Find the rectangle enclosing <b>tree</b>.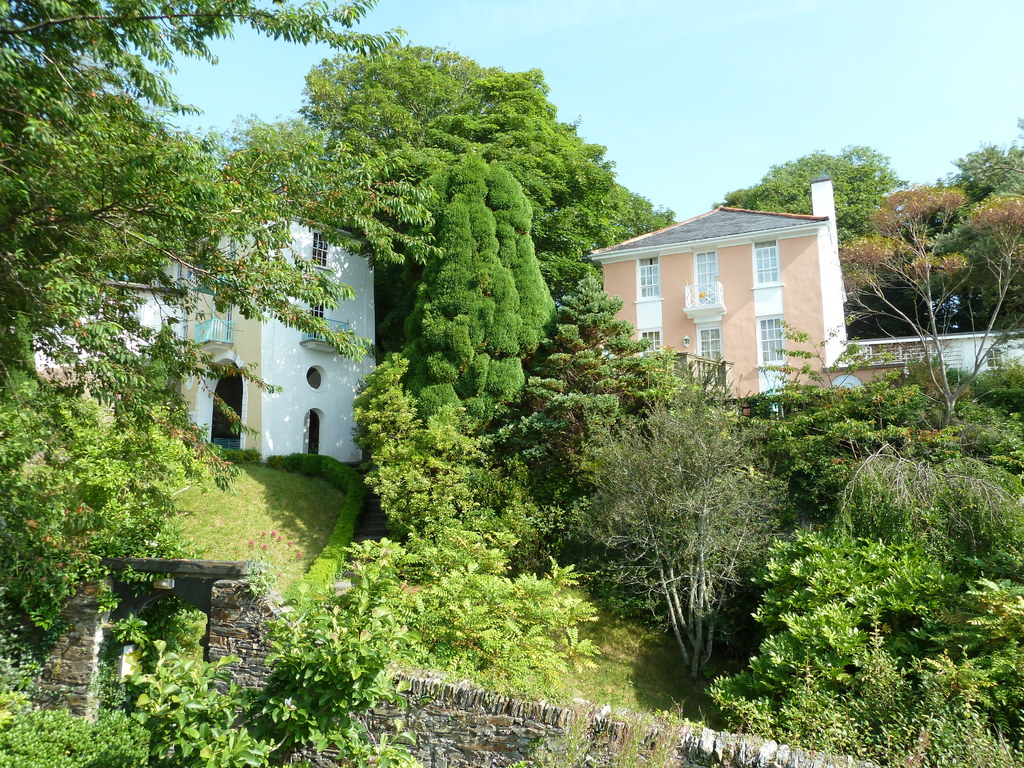
Rect(839, 174, 1023, 424).
